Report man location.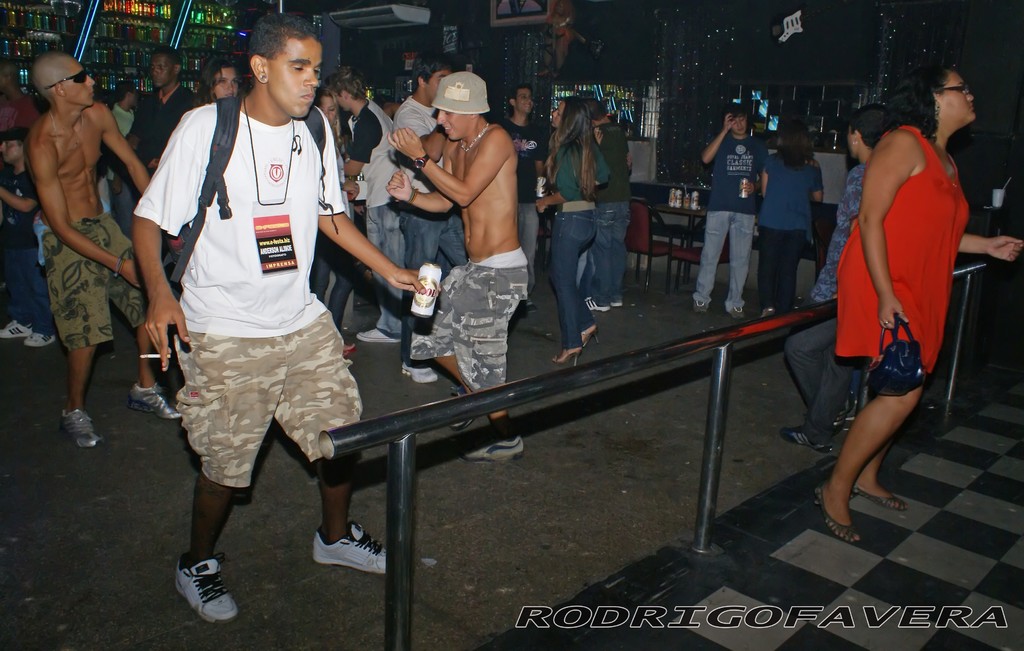
Report: crop(391, 56, 440, 367).
